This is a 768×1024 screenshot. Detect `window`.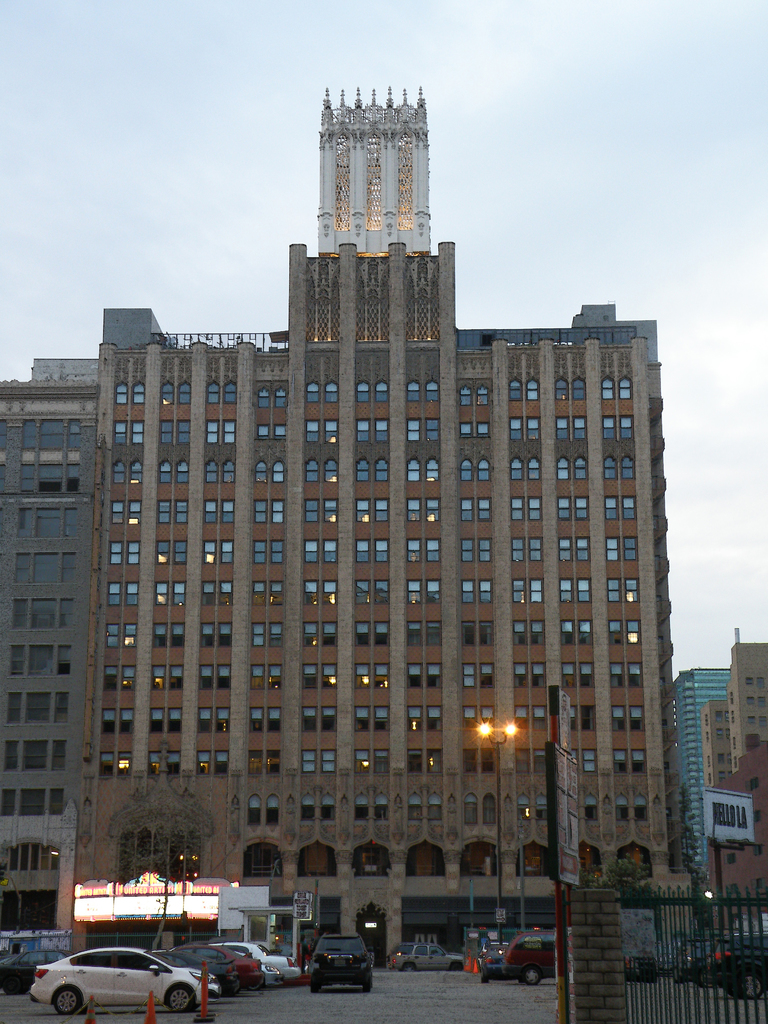
[left=616, top=796, right=647, bottom=825].
